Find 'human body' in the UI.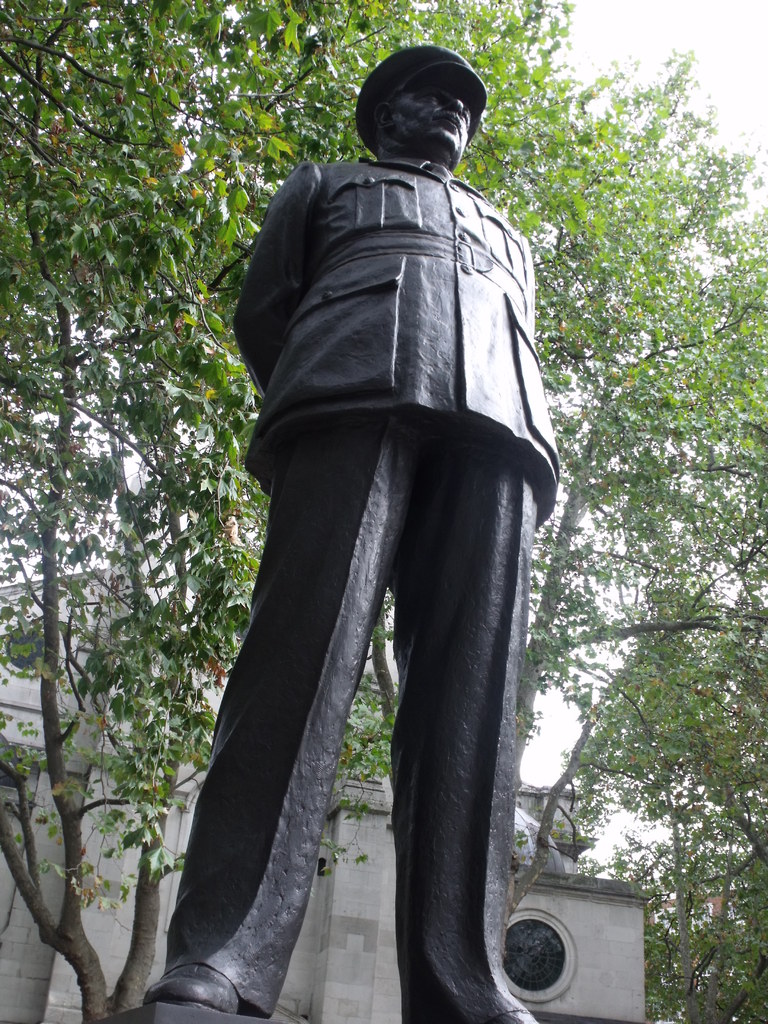
UI element at (x1=211, y1=70, x2=547, y2=999).
